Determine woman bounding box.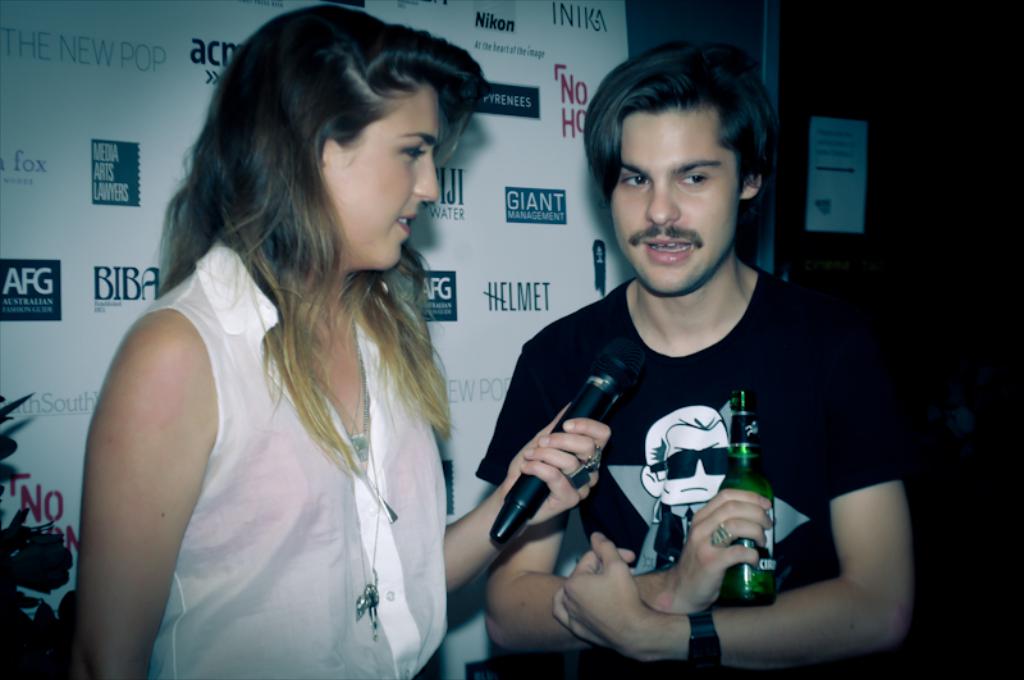
Determined: (x1=52, y1=4, x2=613, y2=679).
